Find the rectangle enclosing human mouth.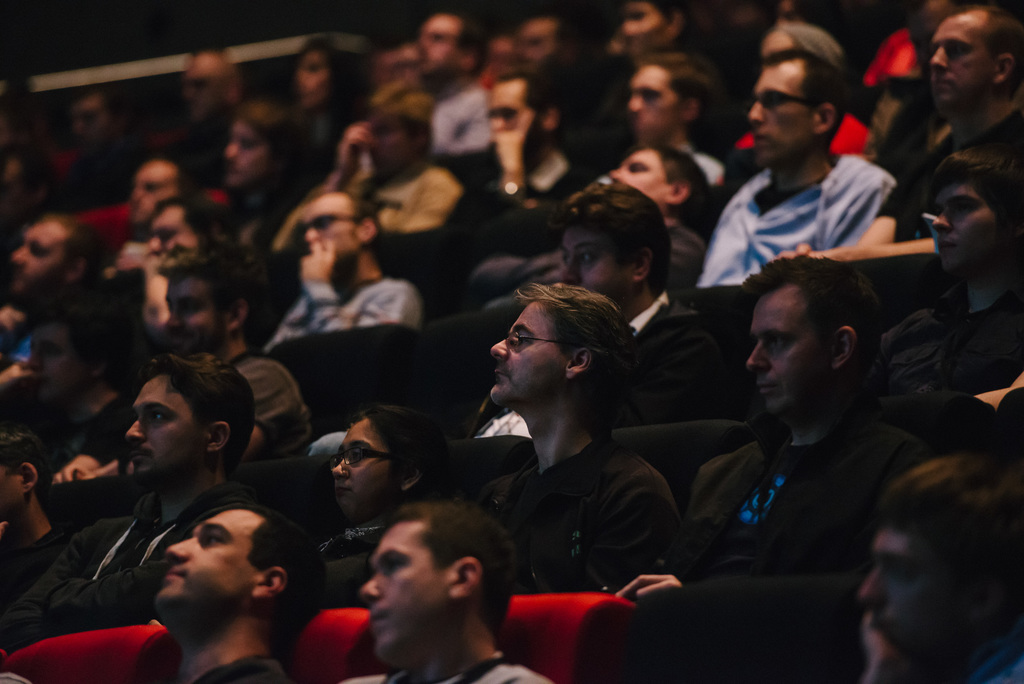
box=[933, 77, 953, 91].
